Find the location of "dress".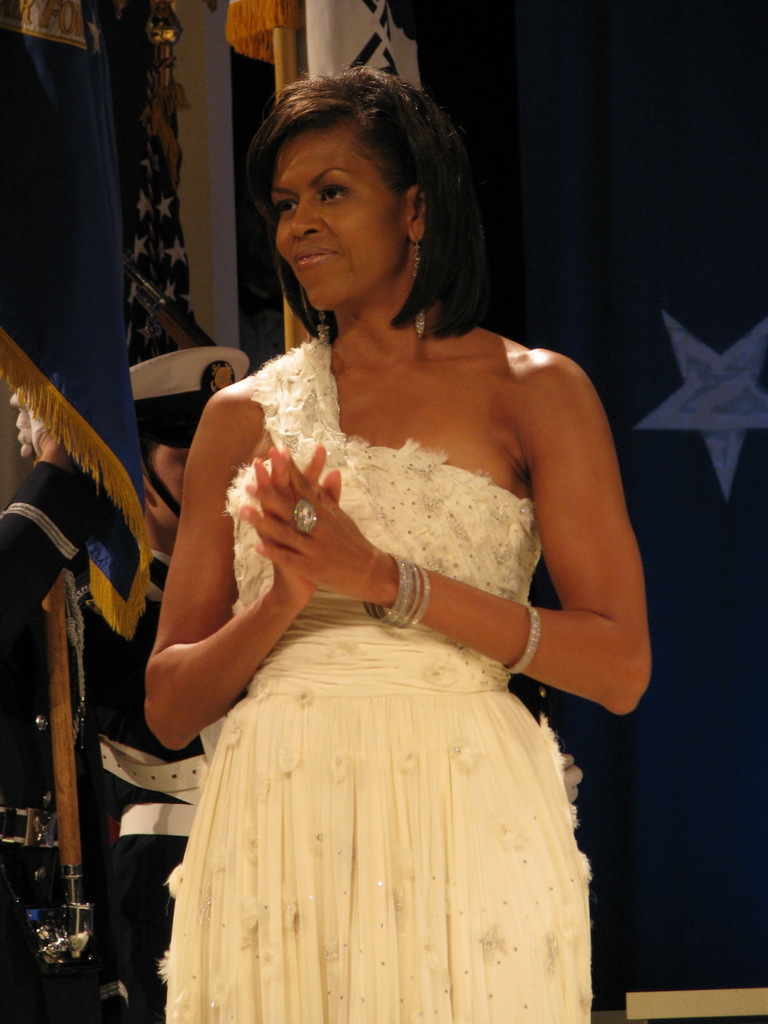
Location: box(165, 329, 593, 1023).
